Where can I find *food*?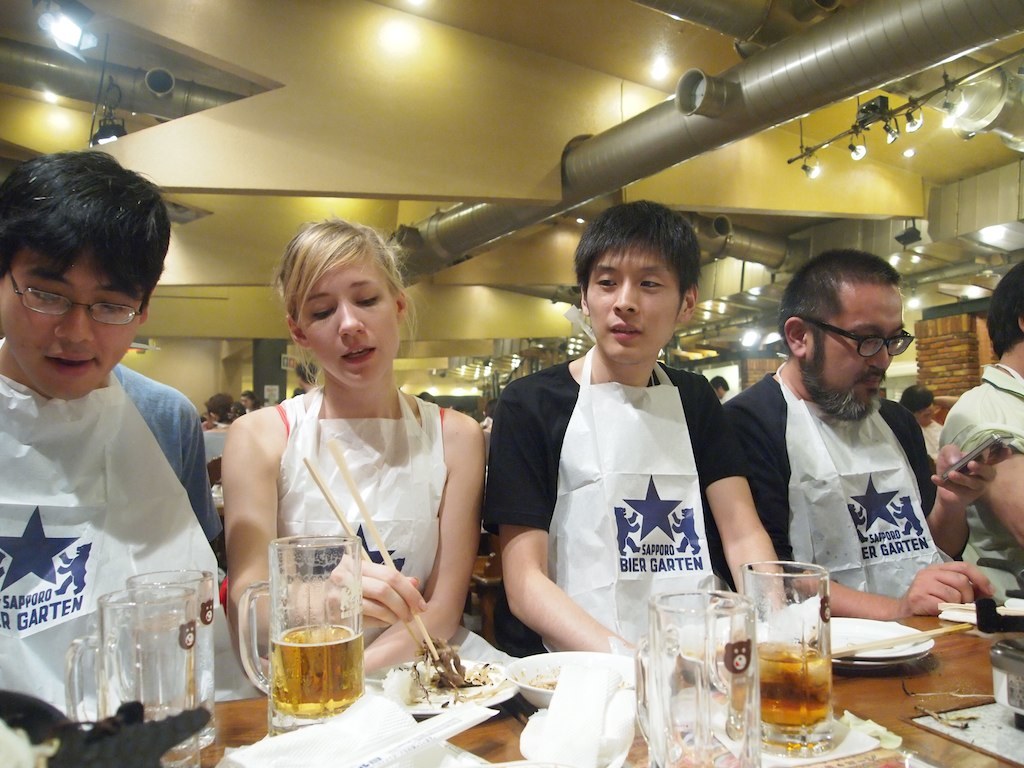
You can find it at x1=394, y1=640, x2=488, y2=692.
